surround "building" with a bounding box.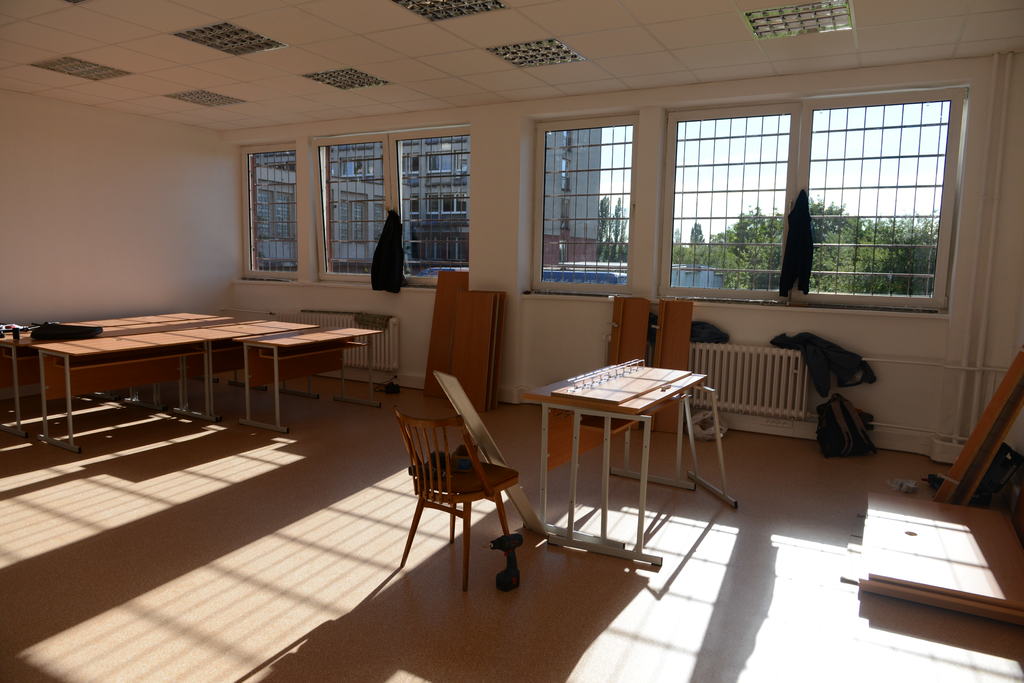
0/0/1023/682.
